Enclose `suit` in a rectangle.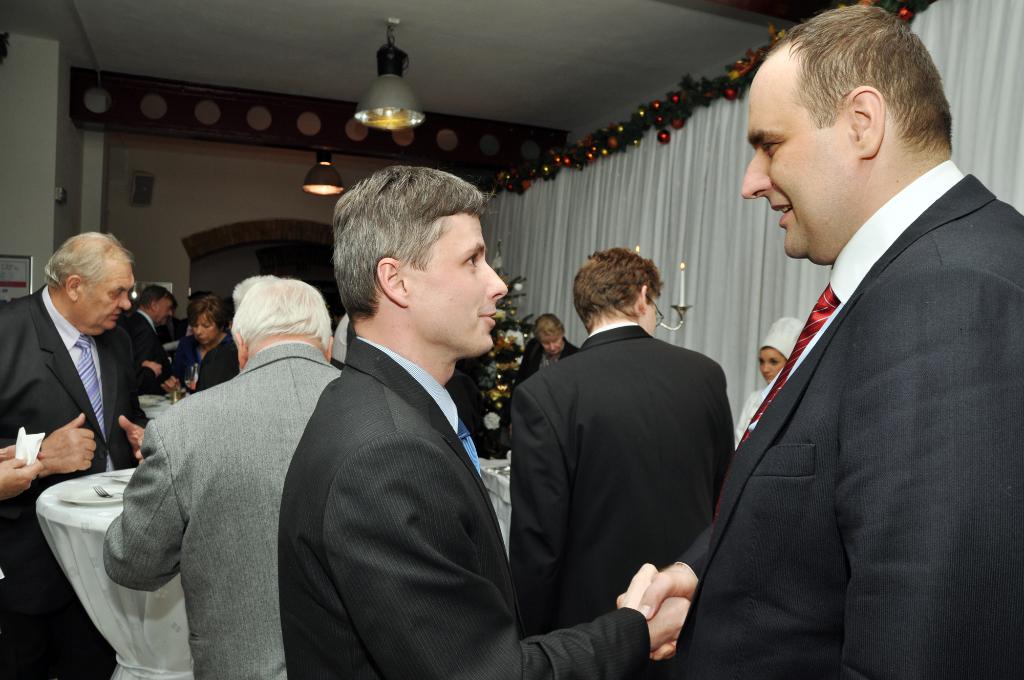
(x1=519, y1=317, x2=734, y2=633).
